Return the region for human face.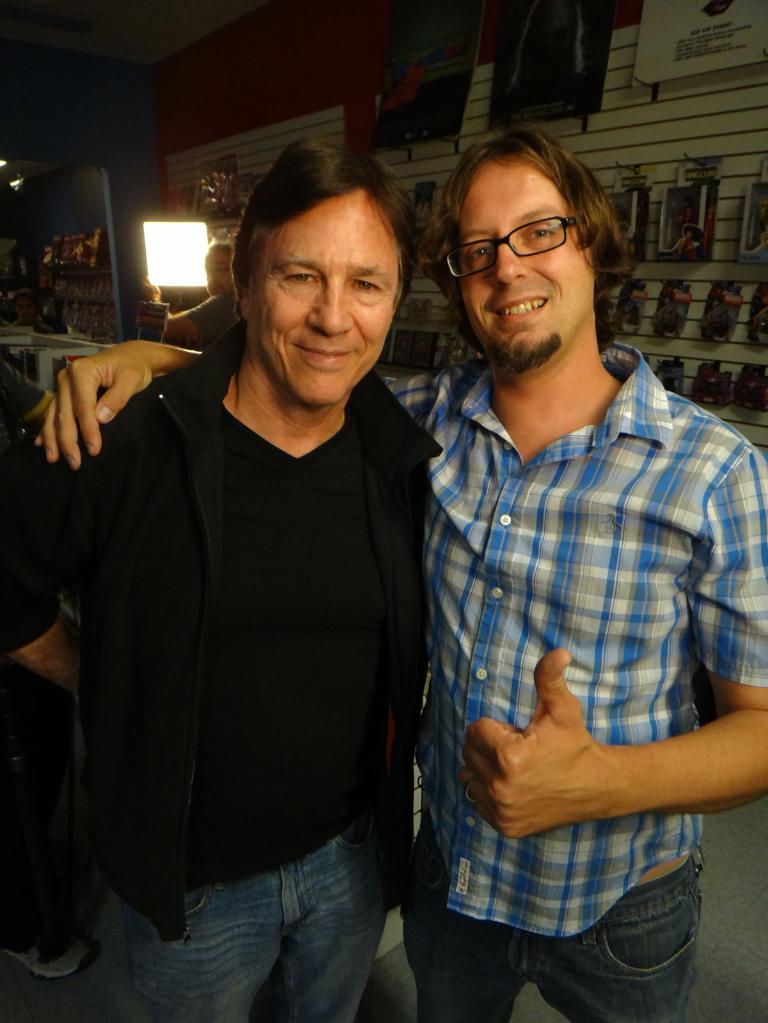
<bbox>256, 187, 399, 409</bbox>.
